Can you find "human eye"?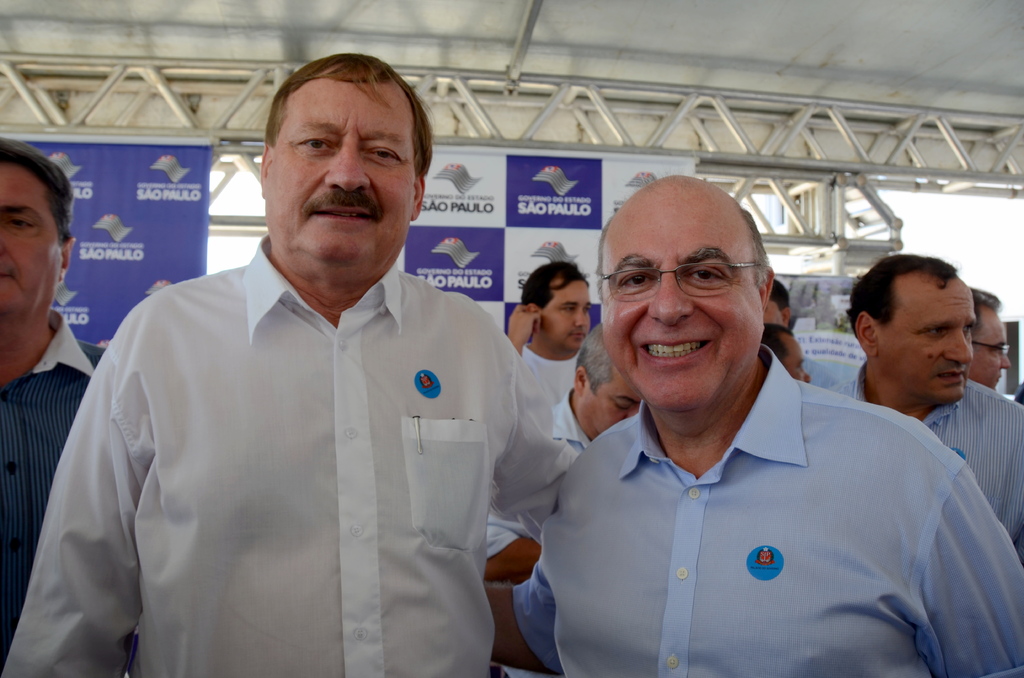
Yes, bounding box: BBox(295, 137, 334, 157).
